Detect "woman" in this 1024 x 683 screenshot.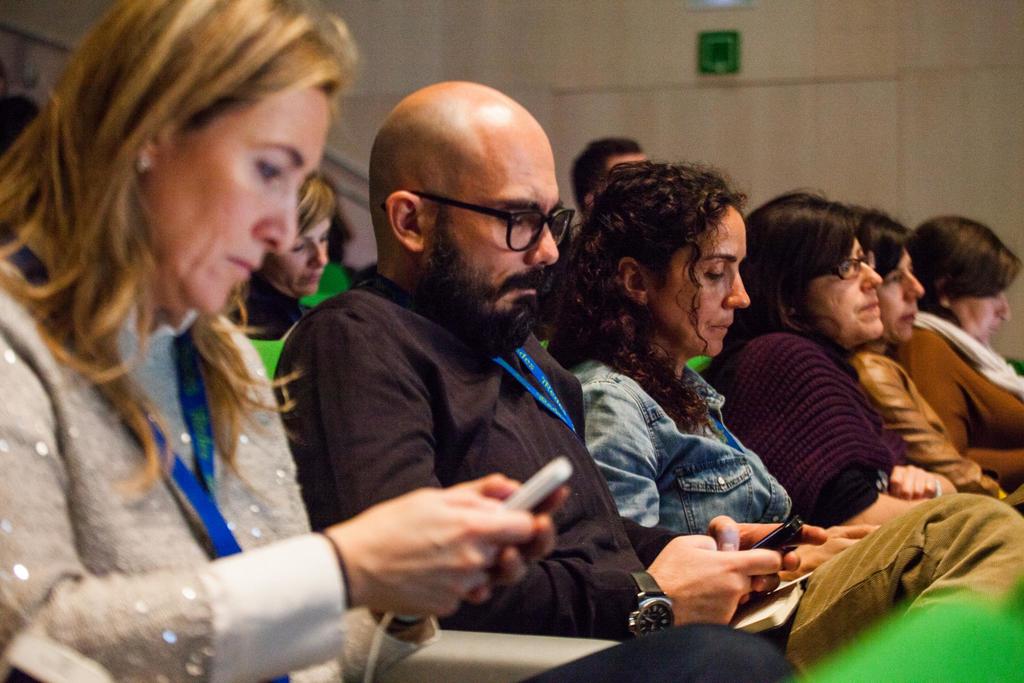
Detection: {"x1": 897, "y1": 208, "x2": 1023, "y2": 483}.
